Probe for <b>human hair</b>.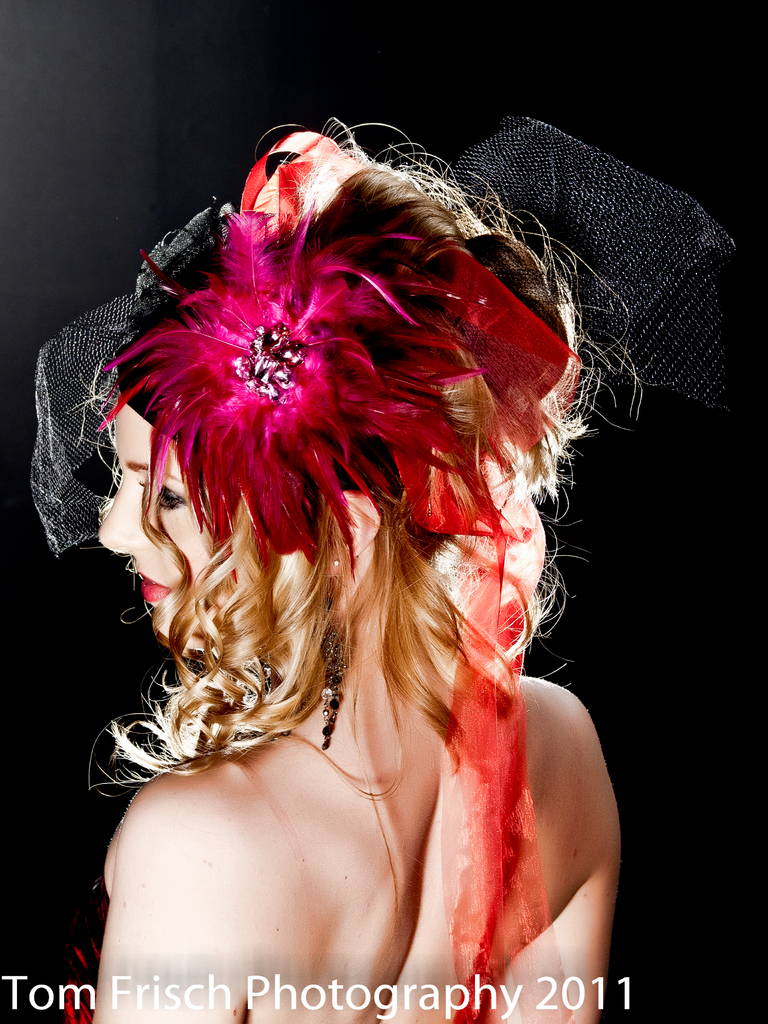
Probe result: l=118, t=100, r=592, b=756.
